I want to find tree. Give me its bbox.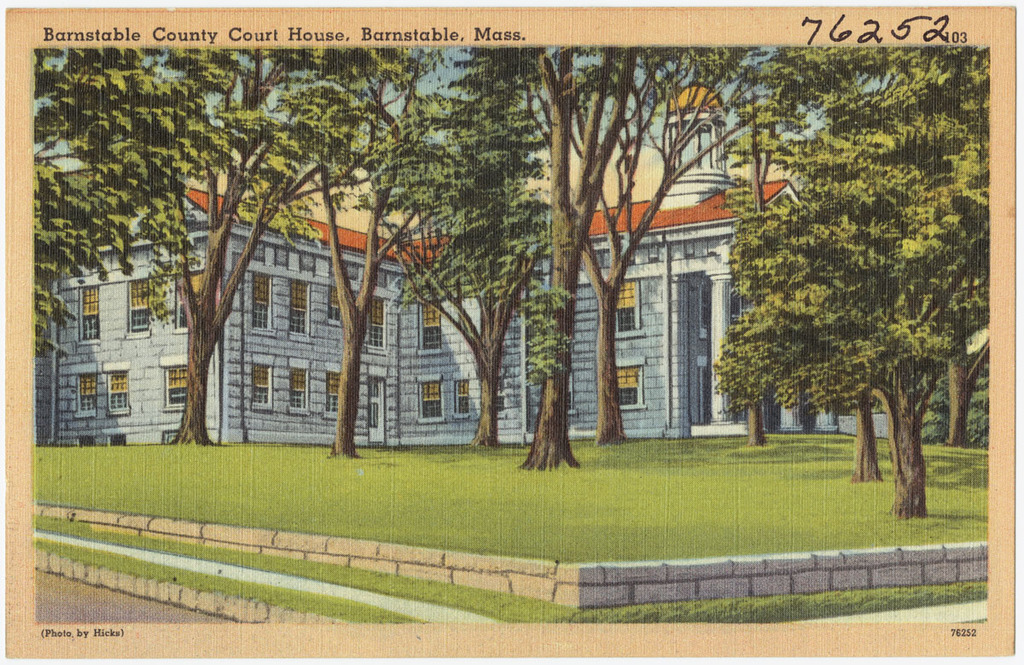
x1=483 y1=38 x2=680 y2=475.
